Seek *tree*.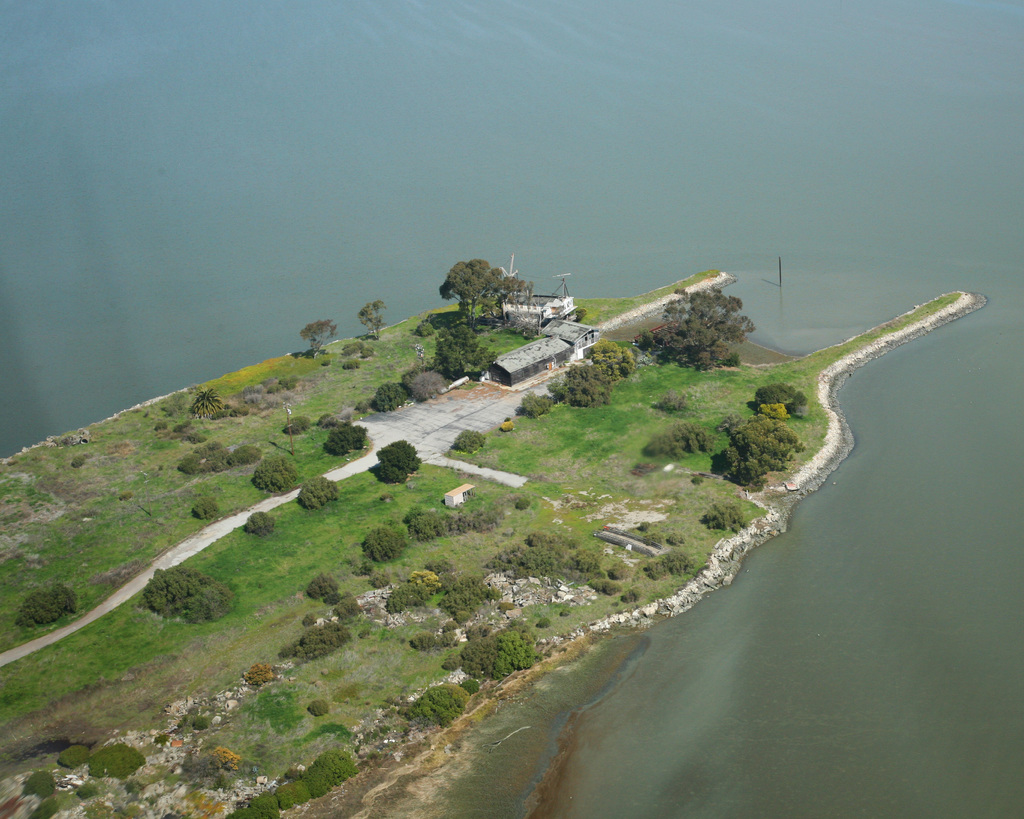
{"left": 357, "top": 305, "right": 390, "bottom": 337}.
